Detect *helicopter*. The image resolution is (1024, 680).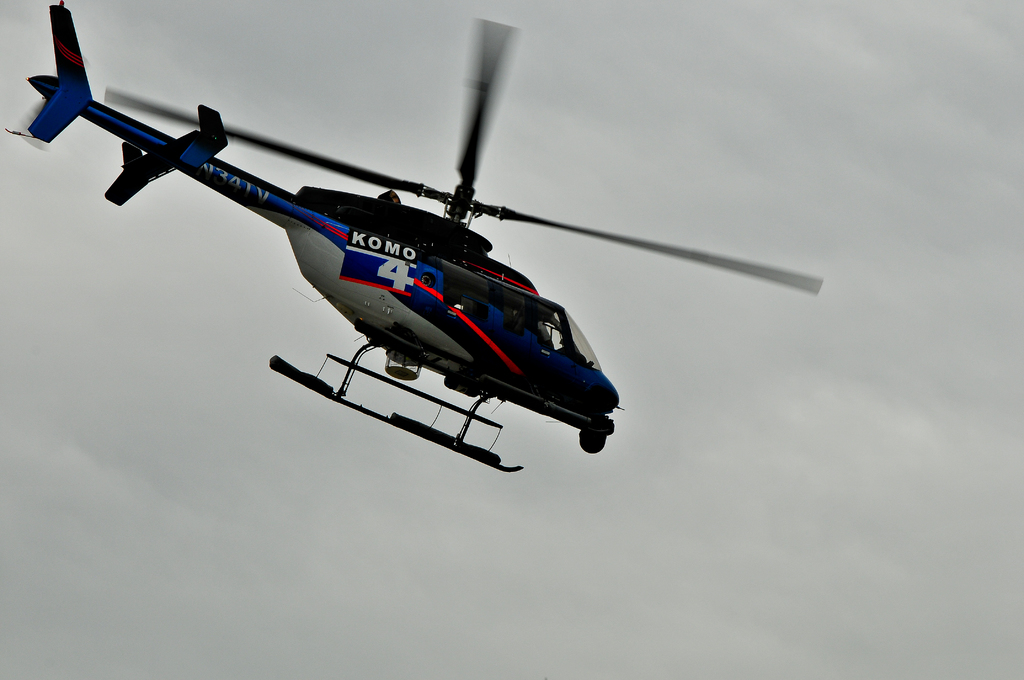
18 28 813 488.
